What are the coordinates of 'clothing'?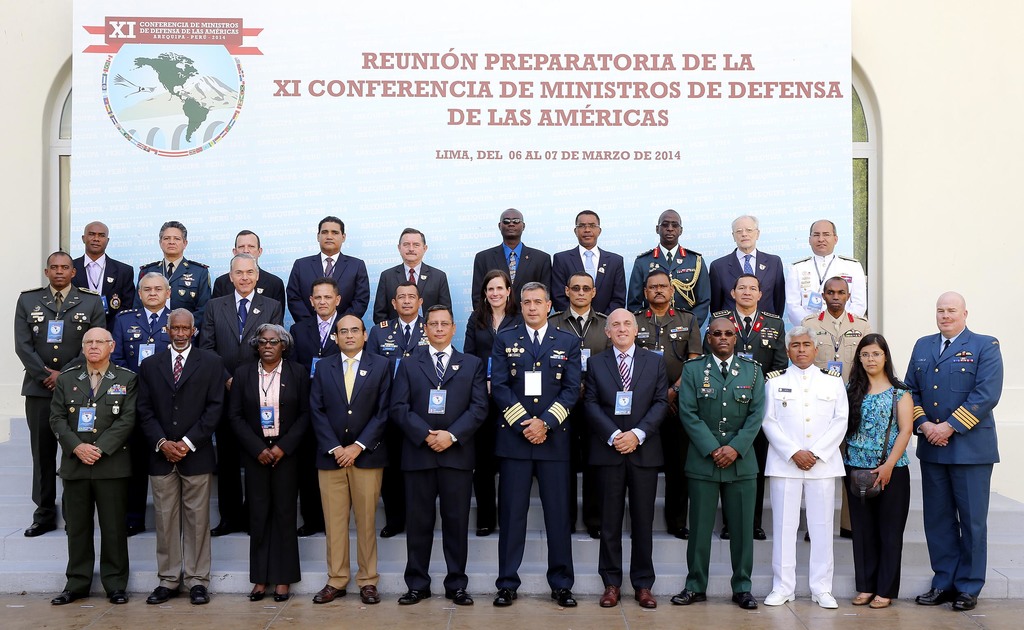
bbox=(623, 299, 714, 529).
